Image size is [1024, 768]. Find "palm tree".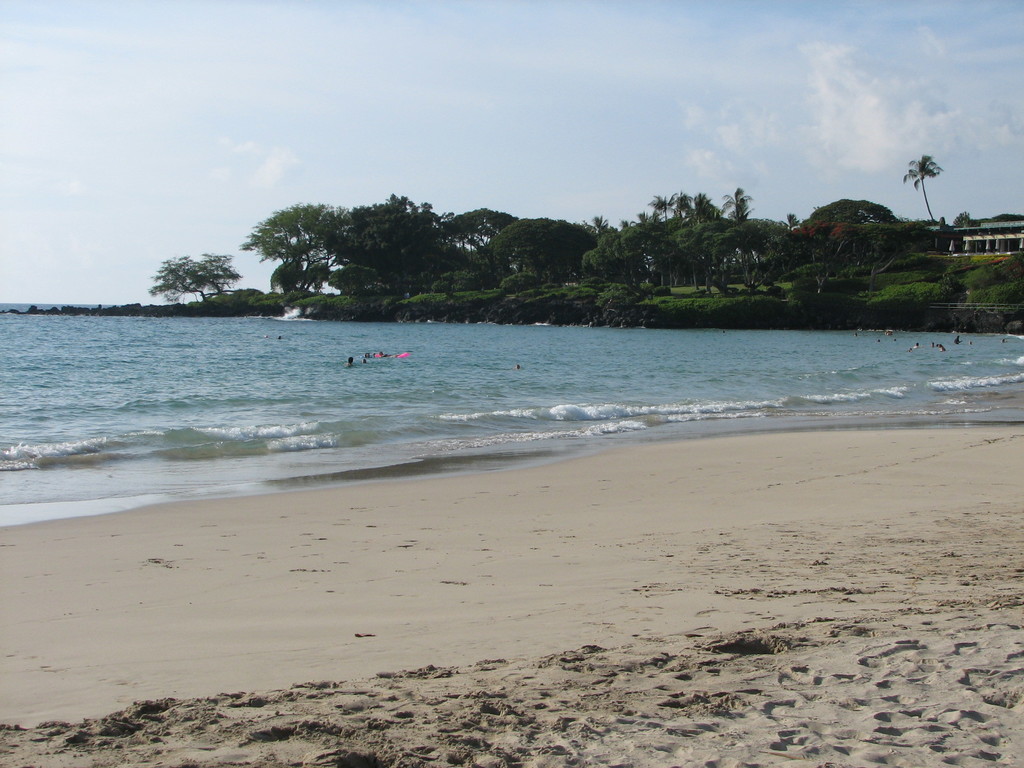
<region>652, 189, 677, 292</region>.
